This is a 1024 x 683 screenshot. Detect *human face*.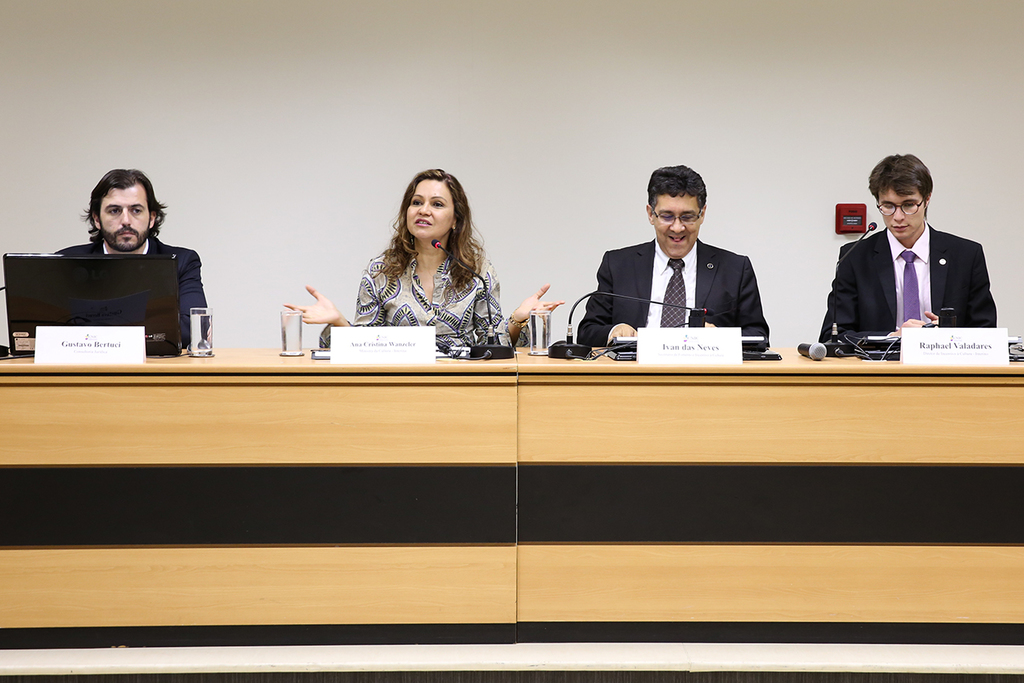
bbox=[650, 196, 701, 260].
